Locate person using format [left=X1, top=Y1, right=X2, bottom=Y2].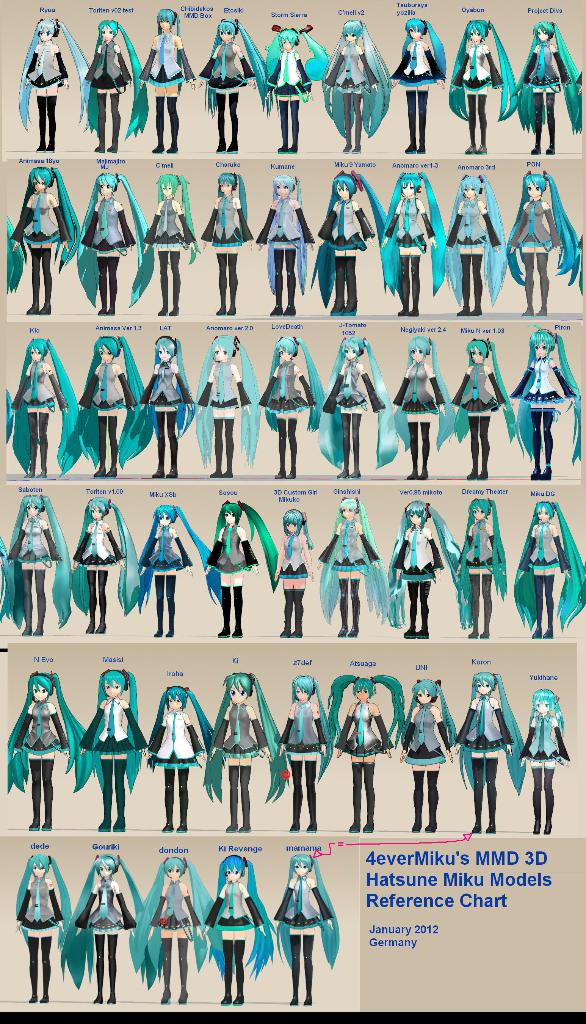
[left=14, top=853, right=75, bottom=1005].
